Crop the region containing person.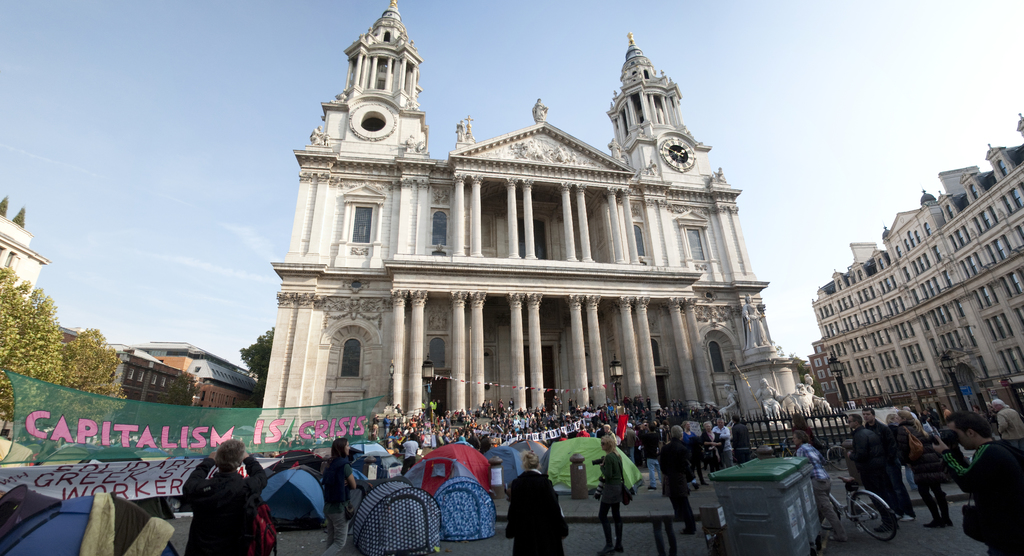
Crop region: pyautogui.locateOnScreen(635, 419, 666, 490).
